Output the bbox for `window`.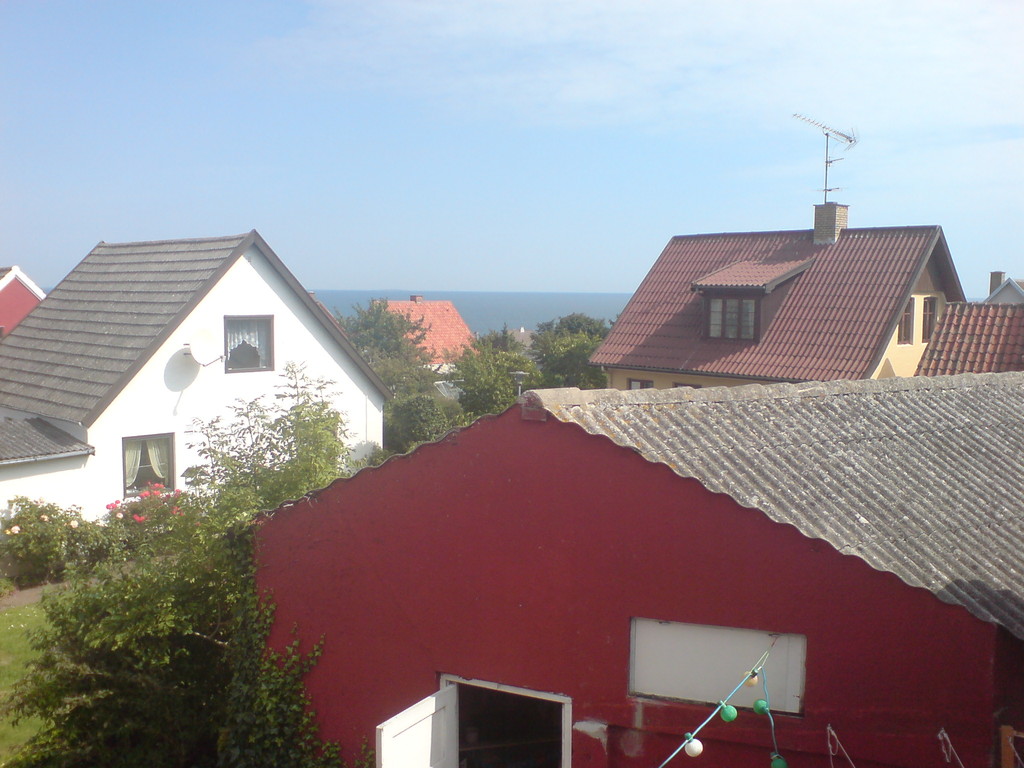
123,434,185,499.
